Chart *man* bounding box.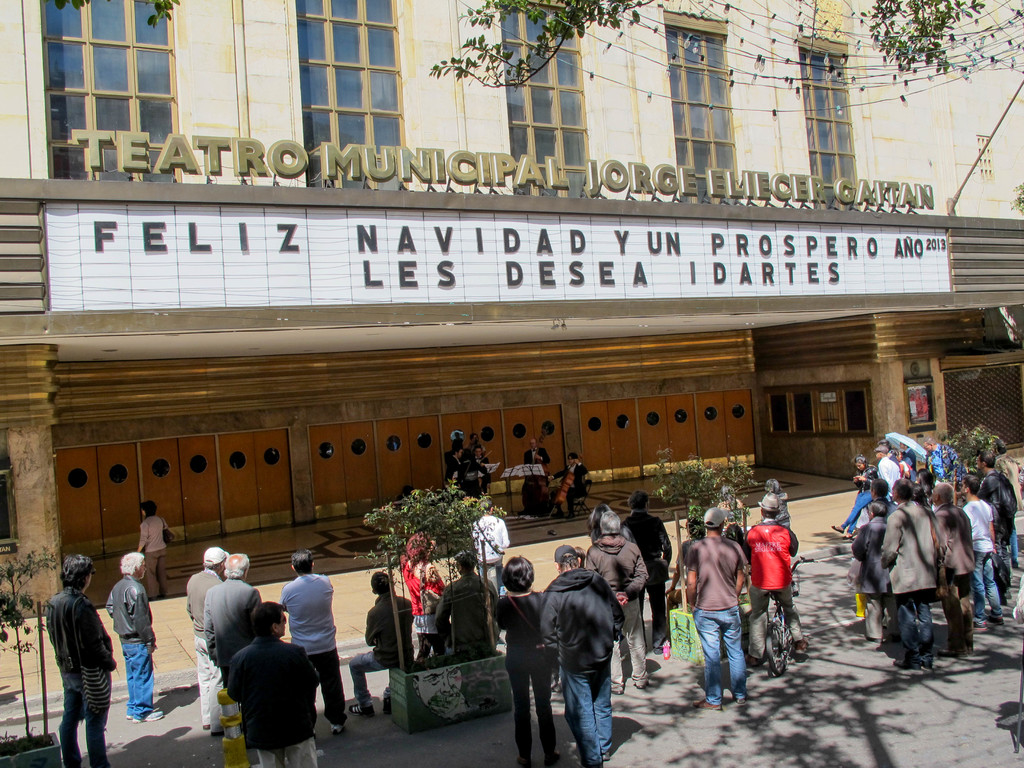
Charted: region(412, 669, 461, 717).
